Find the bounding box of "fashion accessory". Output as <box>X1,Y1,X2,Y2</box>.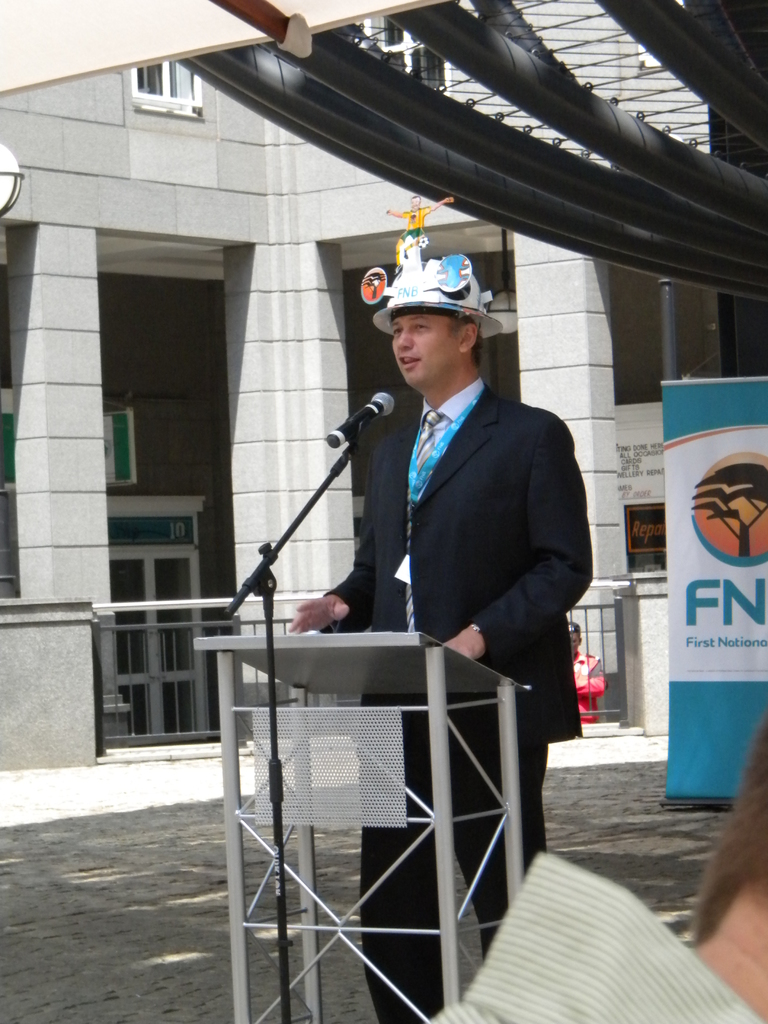
<box>371,259,508,344</box>.
